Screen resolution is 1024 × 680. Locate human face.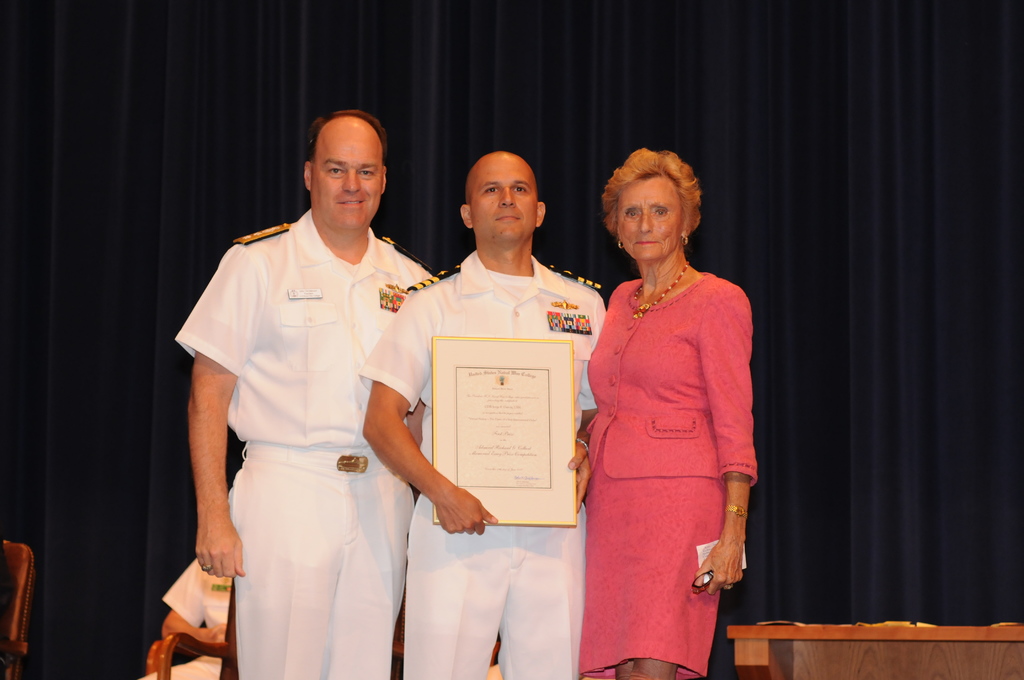
left=620, top=184, right=678, bottom=261.
